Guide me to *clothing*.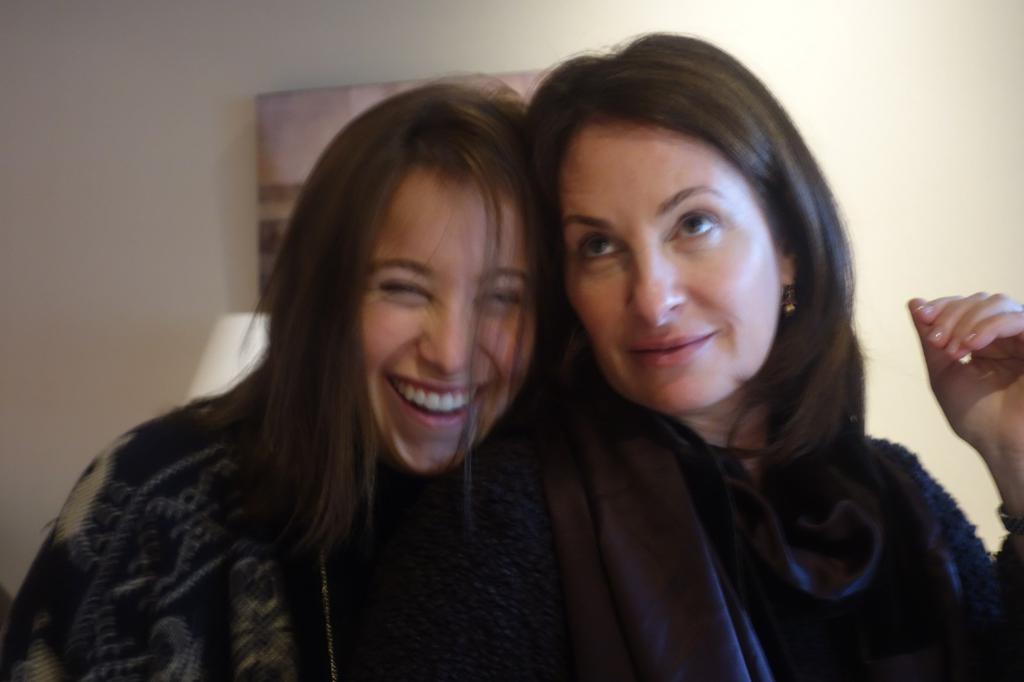
Guidance: x1=401 y1=329 x2=1023 y2=681.
